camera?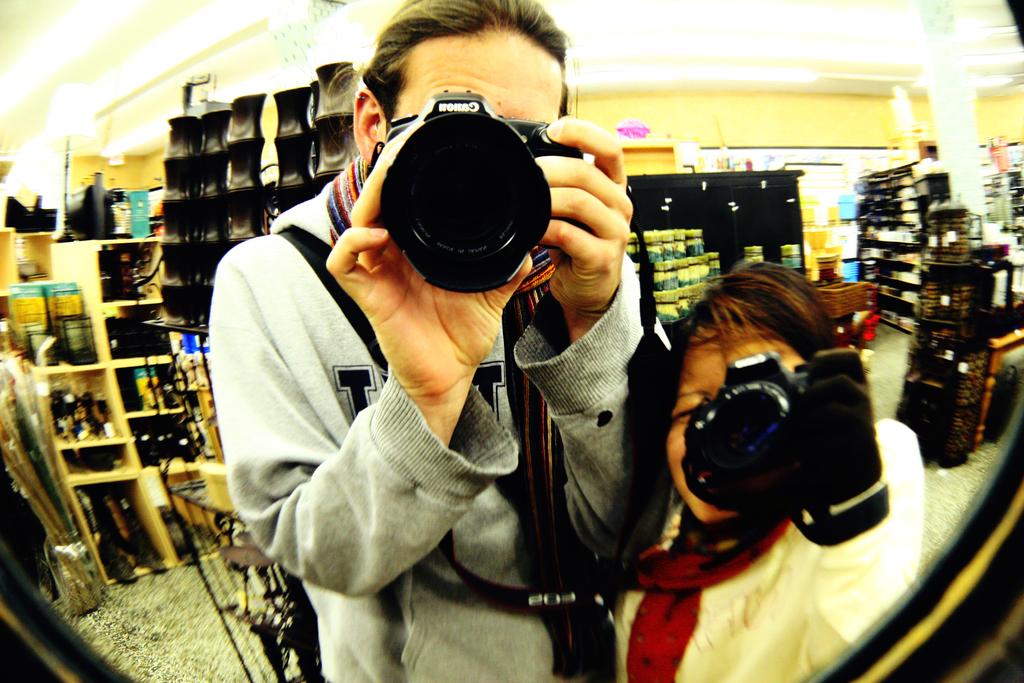
{"x1": 341, "y1": 87, "x2": 575, "y2": 299}
